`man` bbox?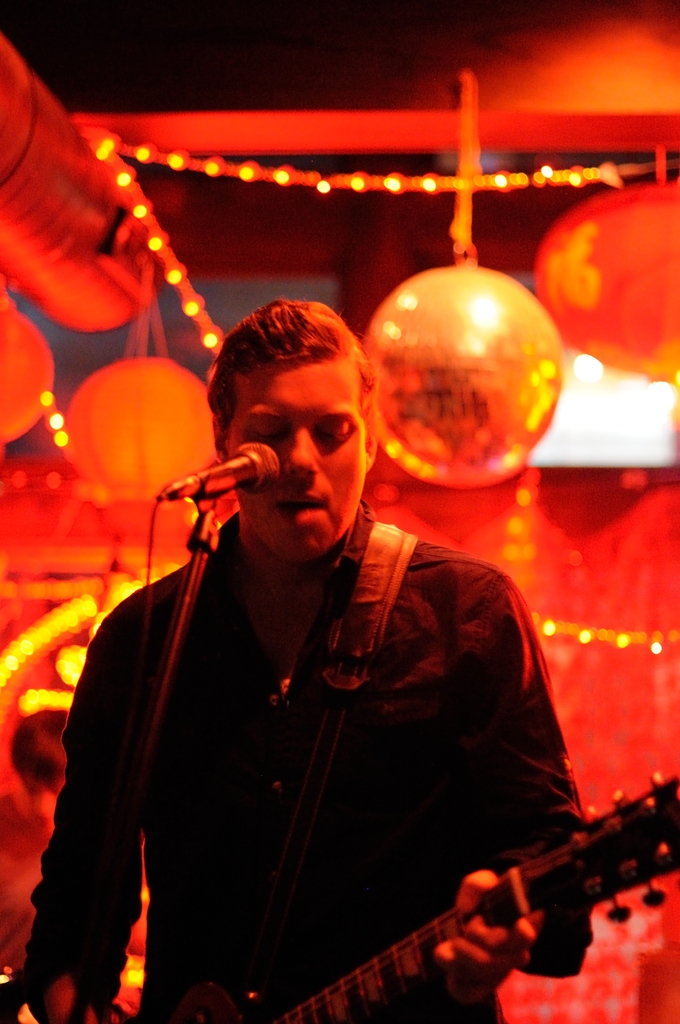
51,250,586,997
